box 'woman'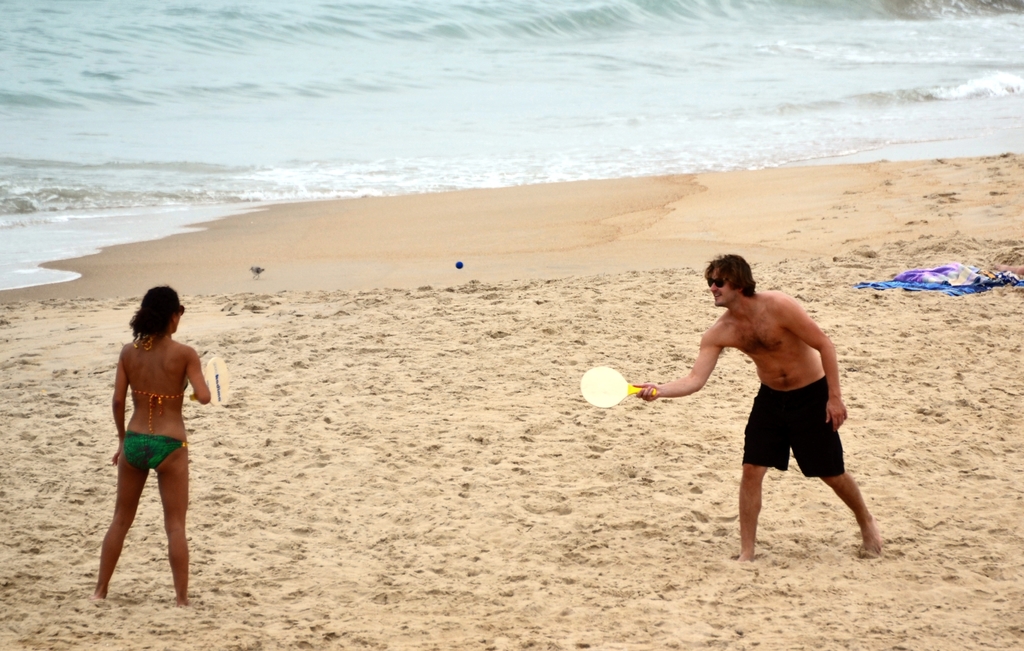
locate(97, 278, 237, 622)
